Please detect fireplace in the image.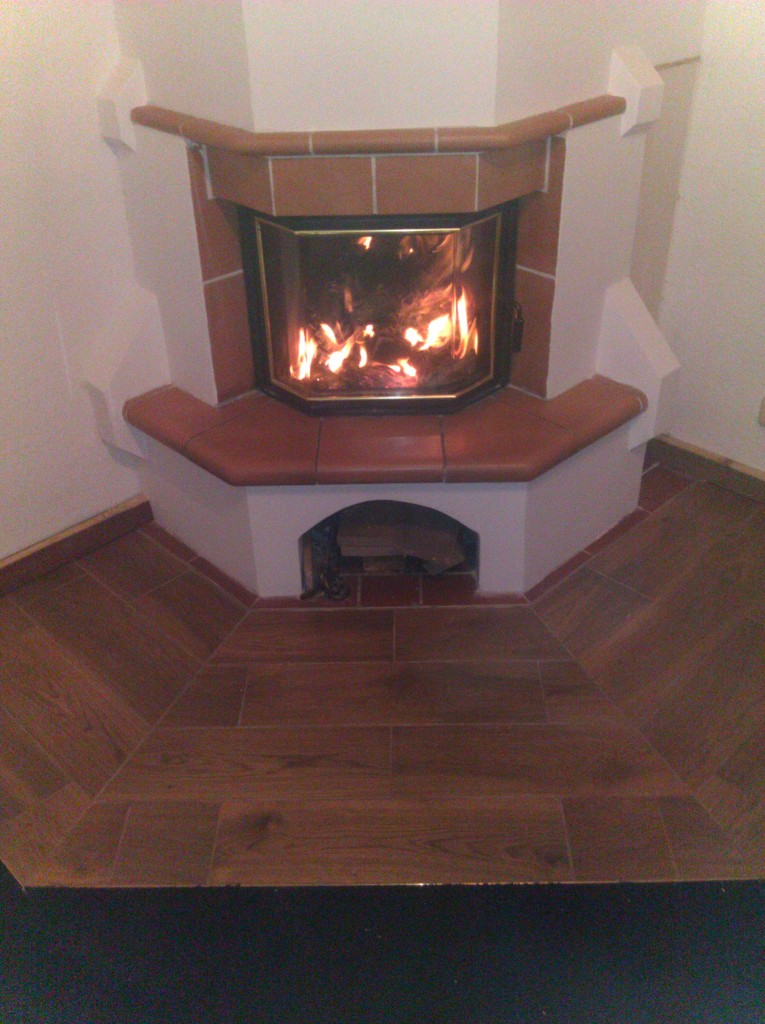
box=[108, 96, 659, 595].
